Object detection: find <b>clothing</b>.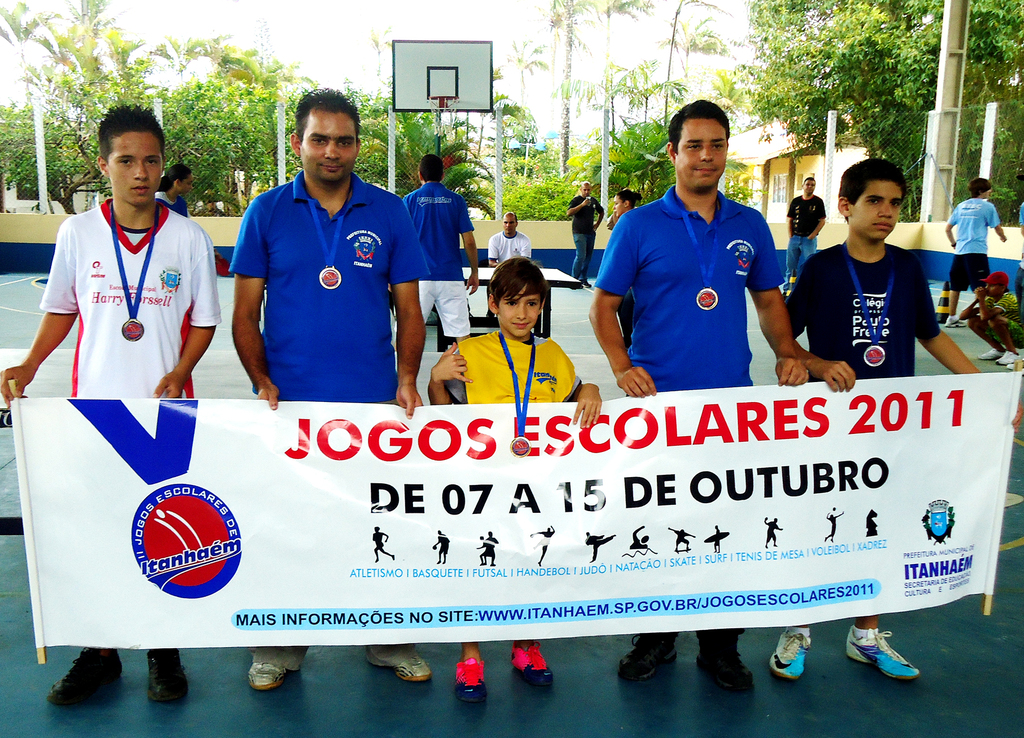
{"left": 948, "top": 196, "right": 1004, "bottom": 252}.
